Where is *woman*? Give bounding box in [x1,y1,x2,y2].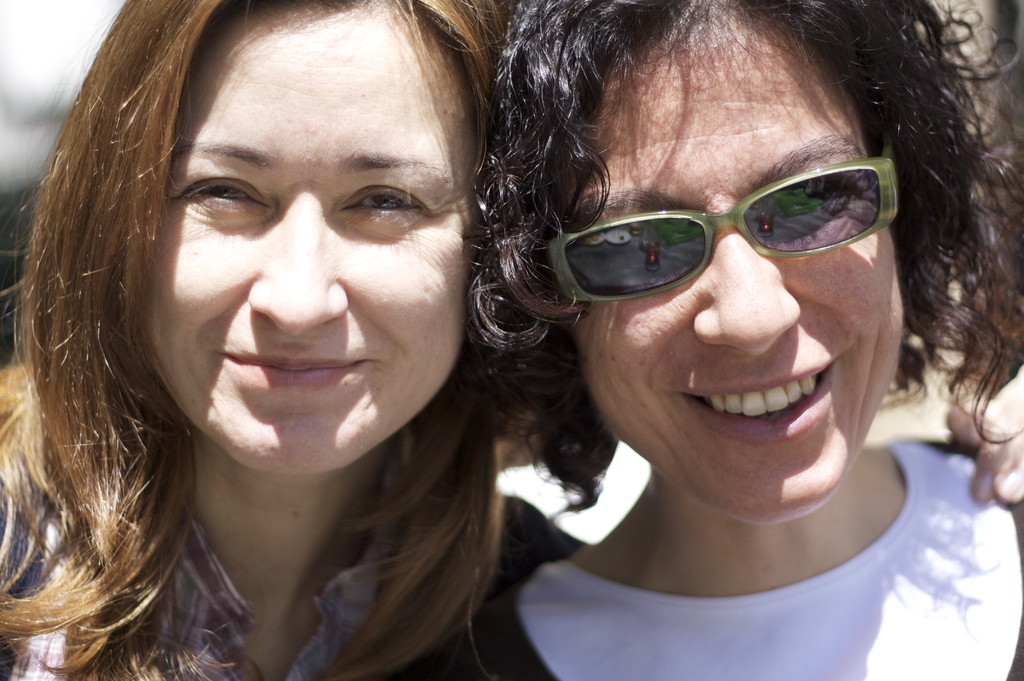
[0,0,1023,680].
